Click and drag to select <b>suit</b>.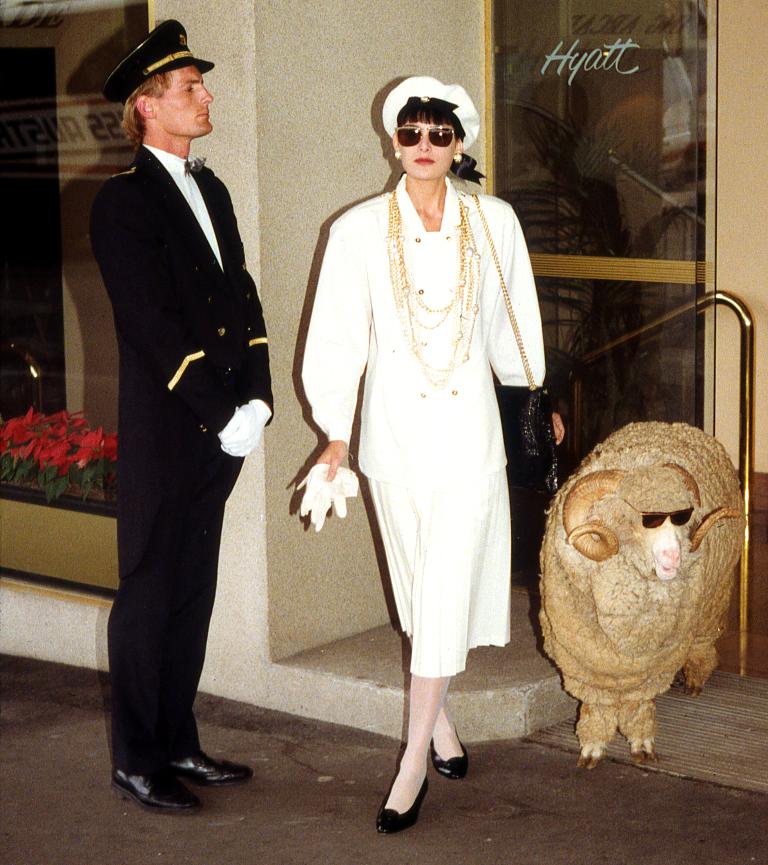
Selection: detection(82, 57, 286, 797).
